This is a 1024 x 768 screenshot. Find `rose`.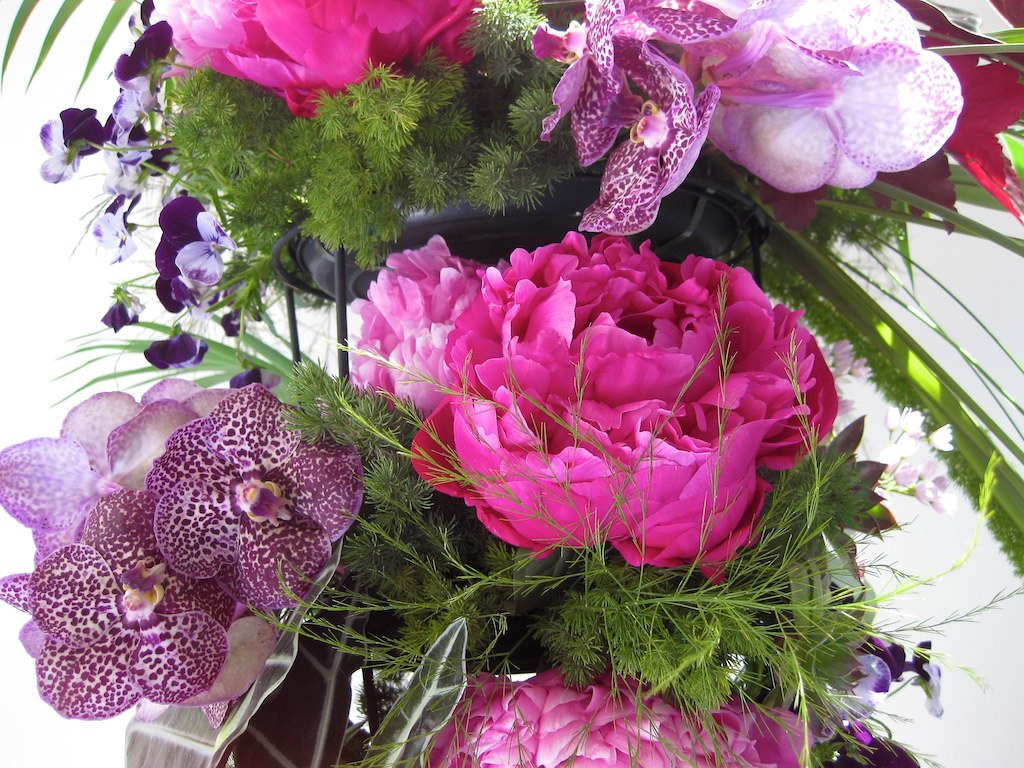
Bounding box: [x1=424, y1=671, x2=814, y2=767].
